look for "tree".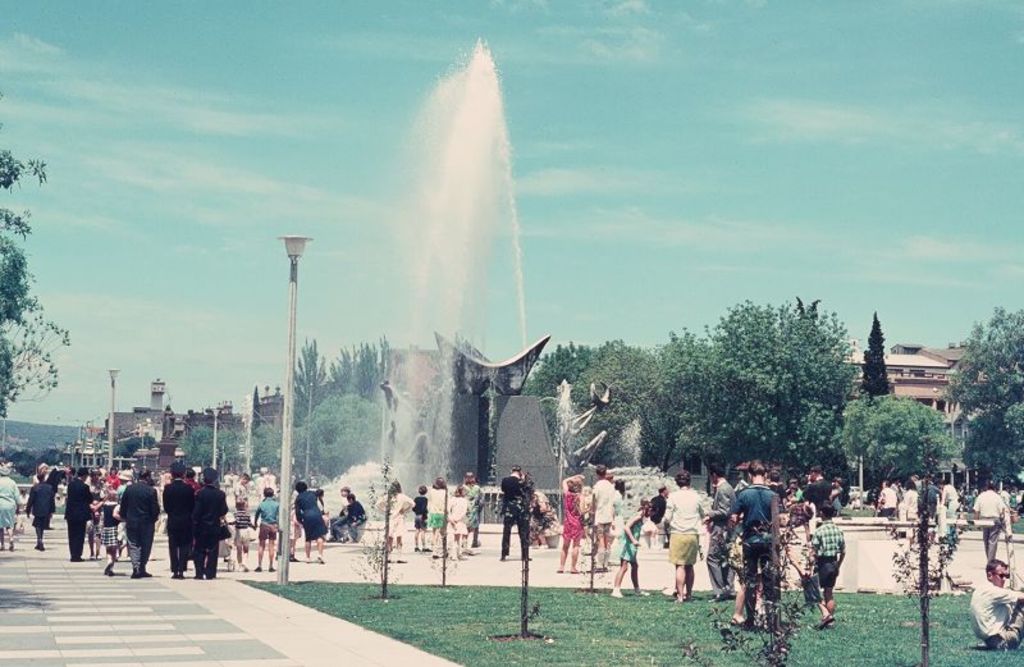
Found: 524:337:639:478.
